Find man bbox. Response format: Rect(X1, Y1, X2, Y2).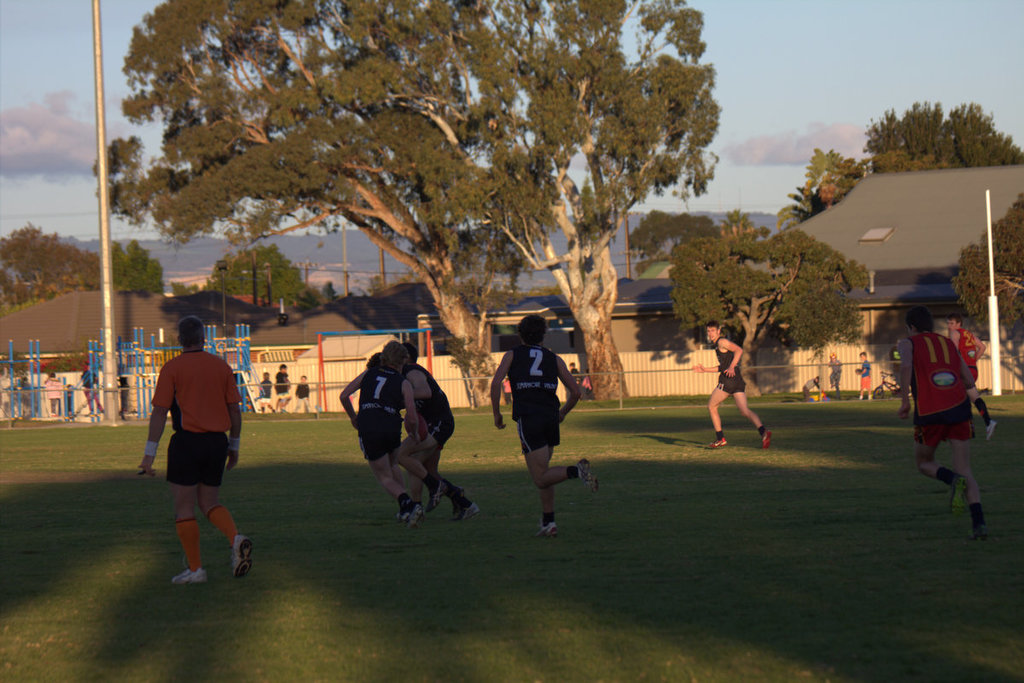
Rect(945, 311, 1005, 444).
